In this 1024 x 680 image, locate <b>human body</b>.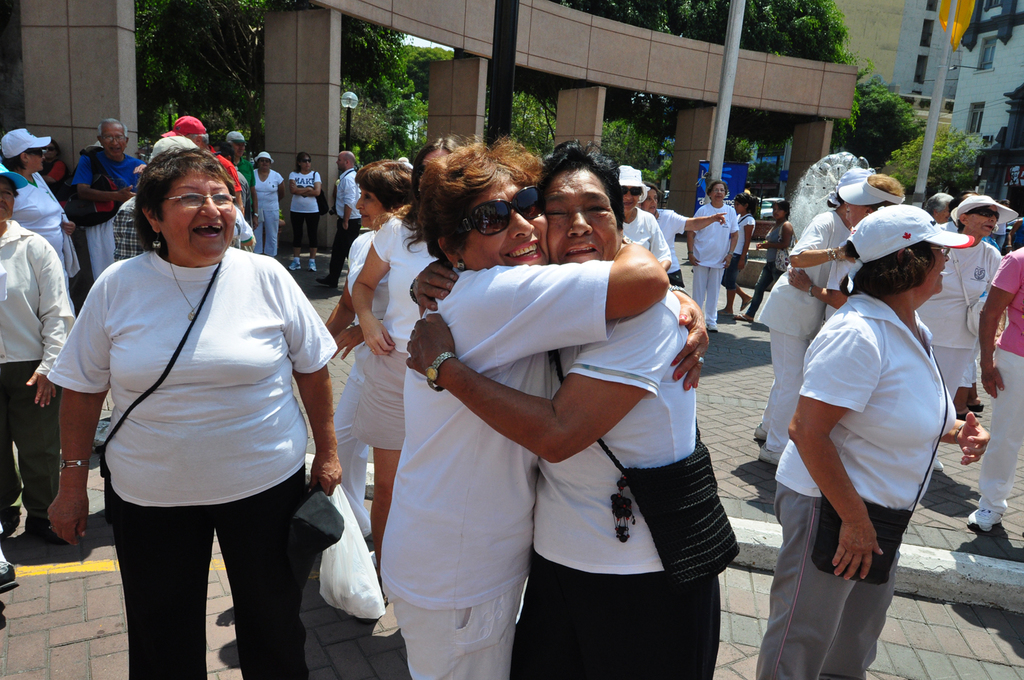
Bounding box: select_region(916, 195, 1023, 411).
